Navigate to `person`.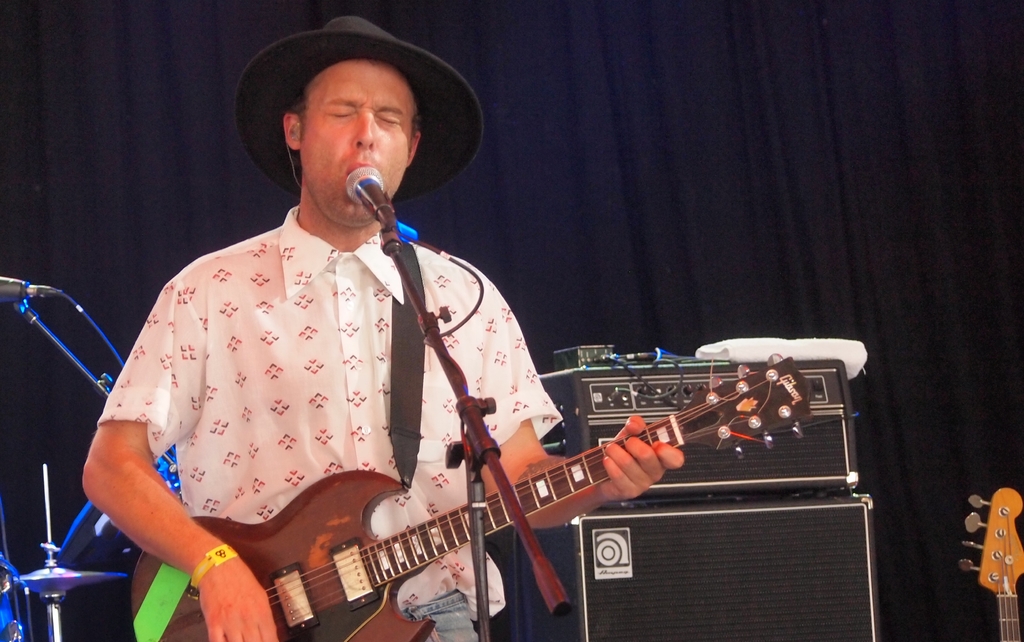
Navigation target: {"x1": 191, "y1": 116, "x2": 785, "y2": 636}.
